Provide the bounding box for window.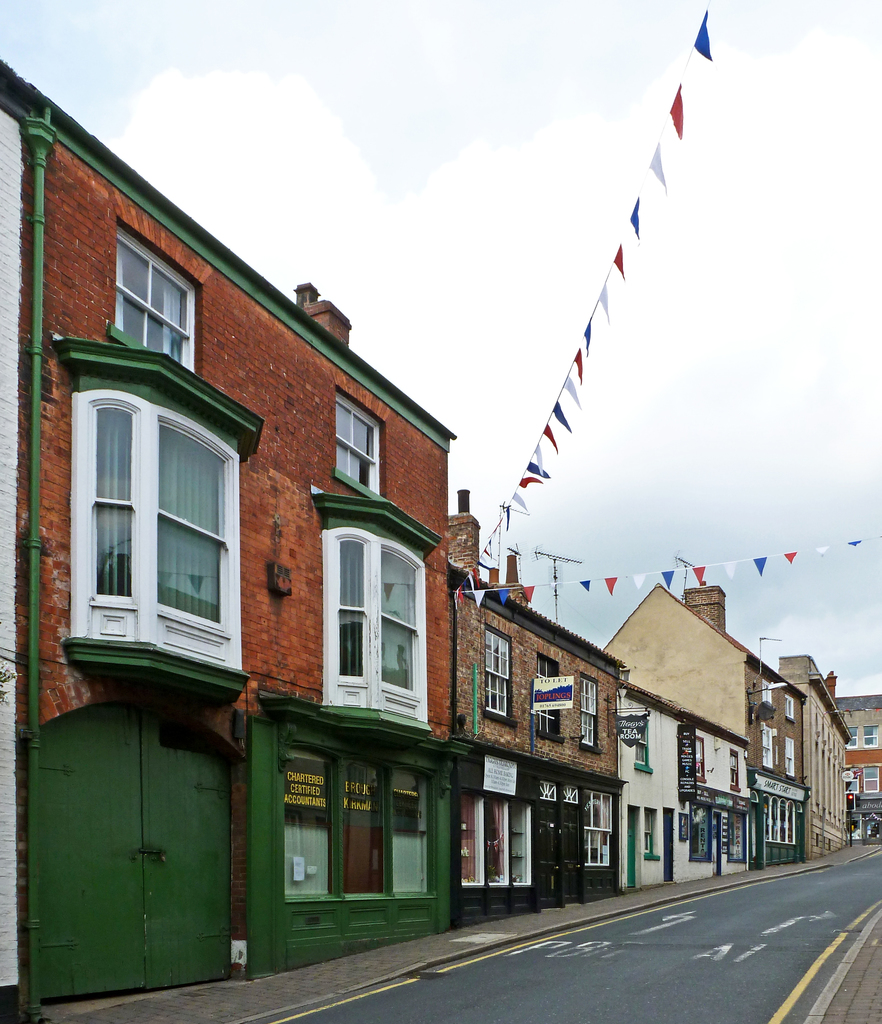
[483, 628, 512, 721].
